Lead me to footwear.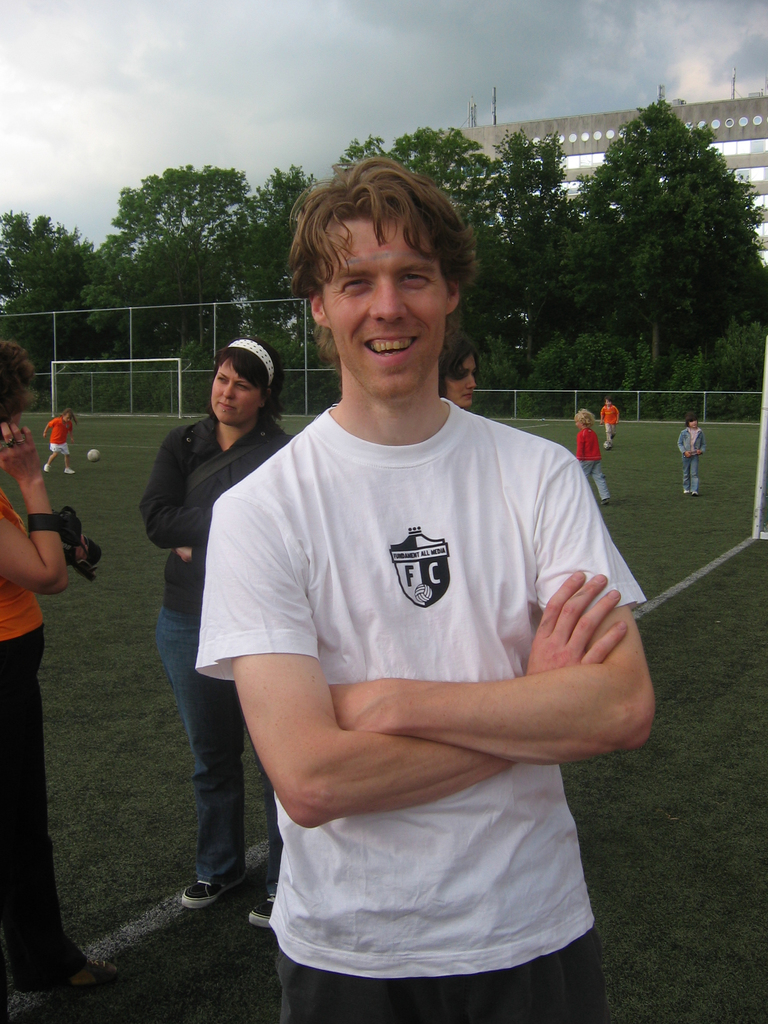
Lead to x1=597 y1=494 x2=613 y2=511.
